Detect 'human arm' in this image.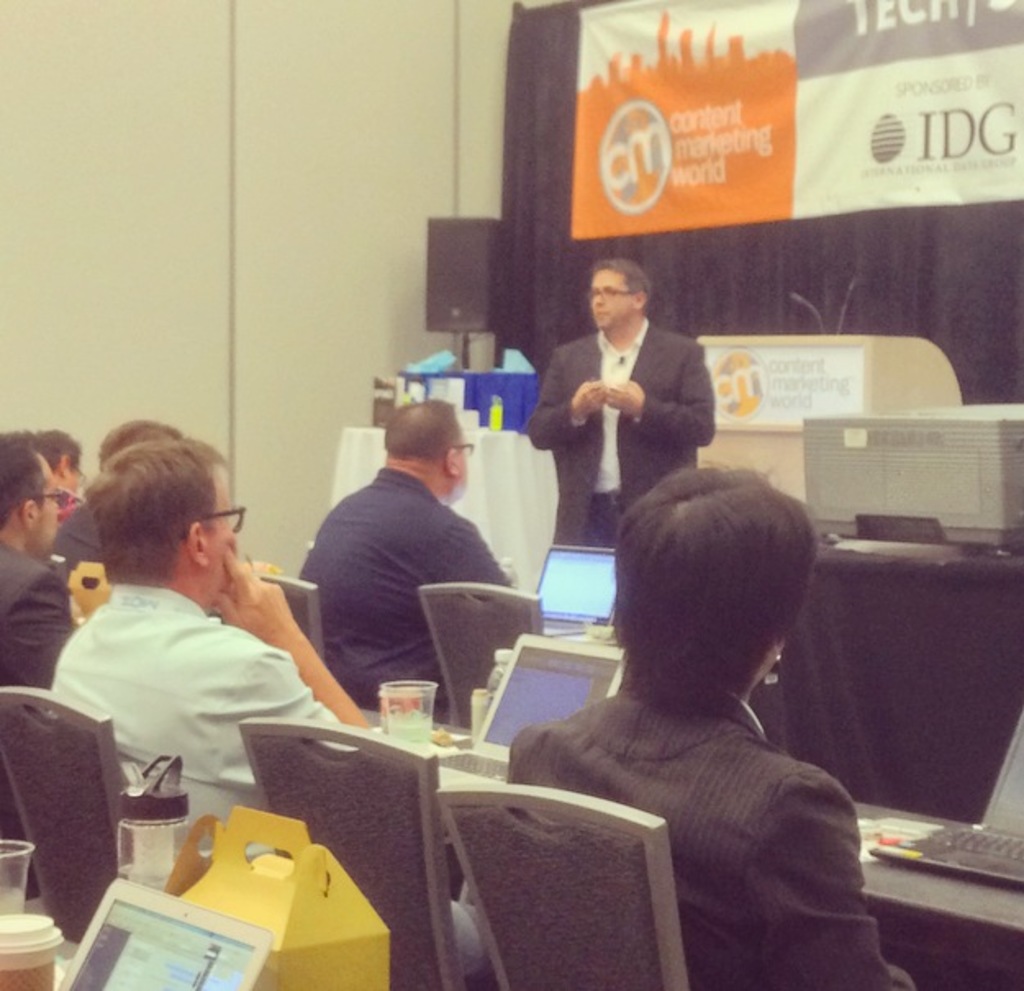
Detection: (left=2, top=568, right=77, bottom=691).
